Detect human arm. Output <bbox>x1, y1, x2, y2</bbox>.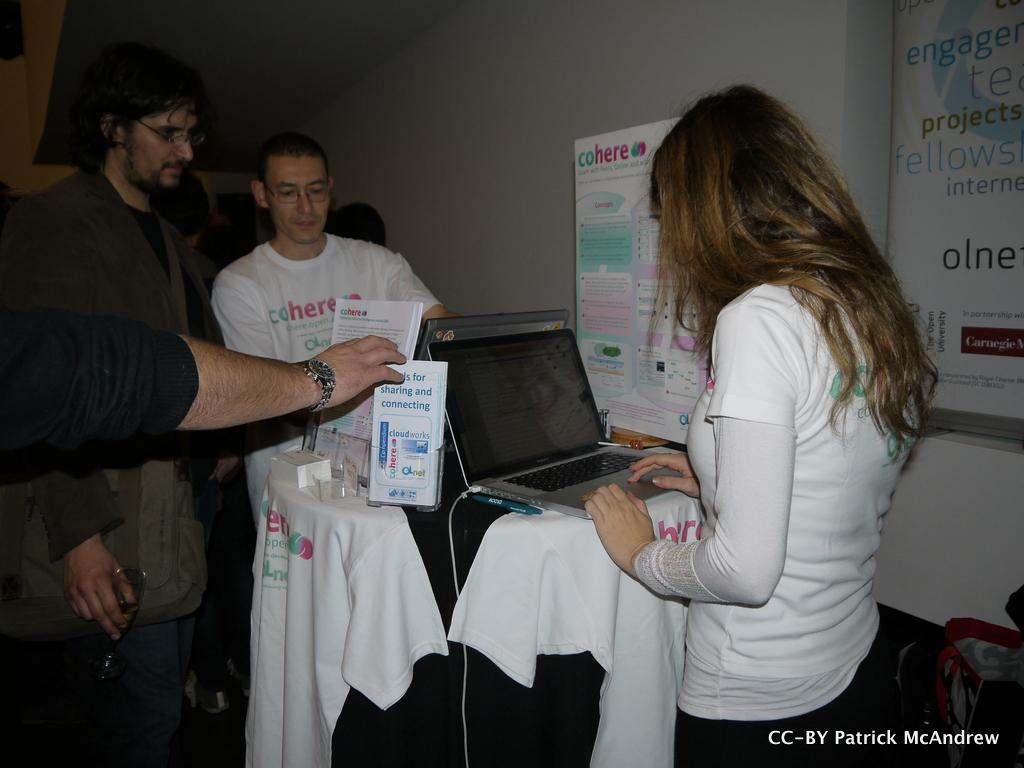
<bbox>376, 243, 465, 350</bbox>.
